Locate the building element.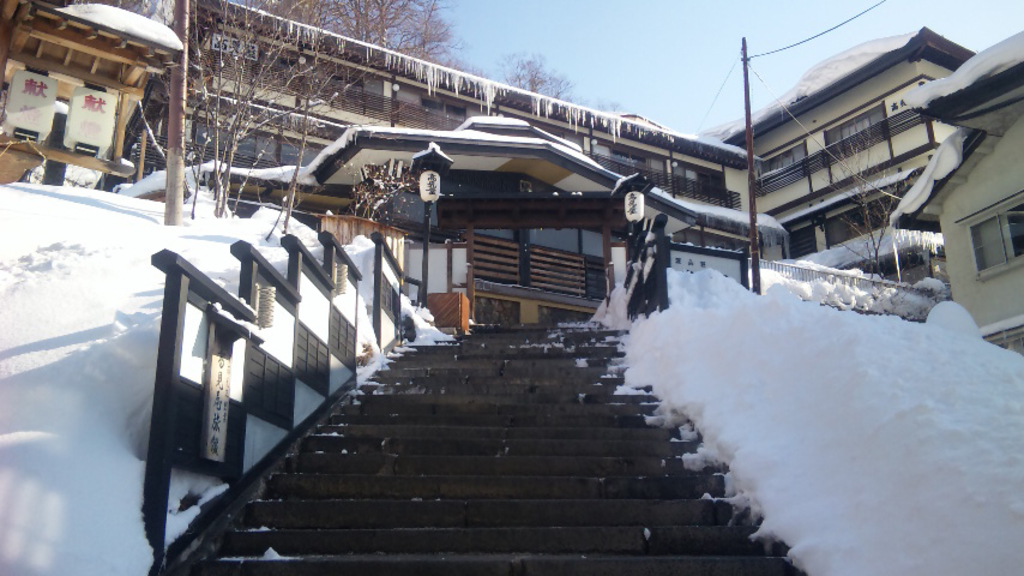
Element bbox: box=[98, 0, 794, 268].
